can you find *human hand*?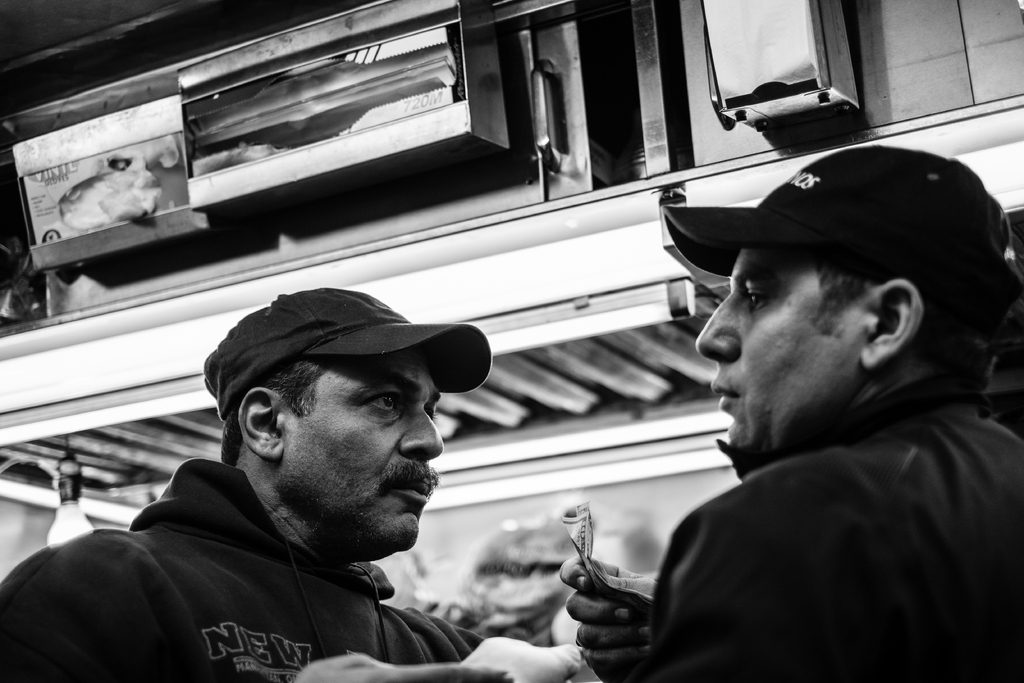
Yes, bounding box: Rect(291, 652, 515, 682).
